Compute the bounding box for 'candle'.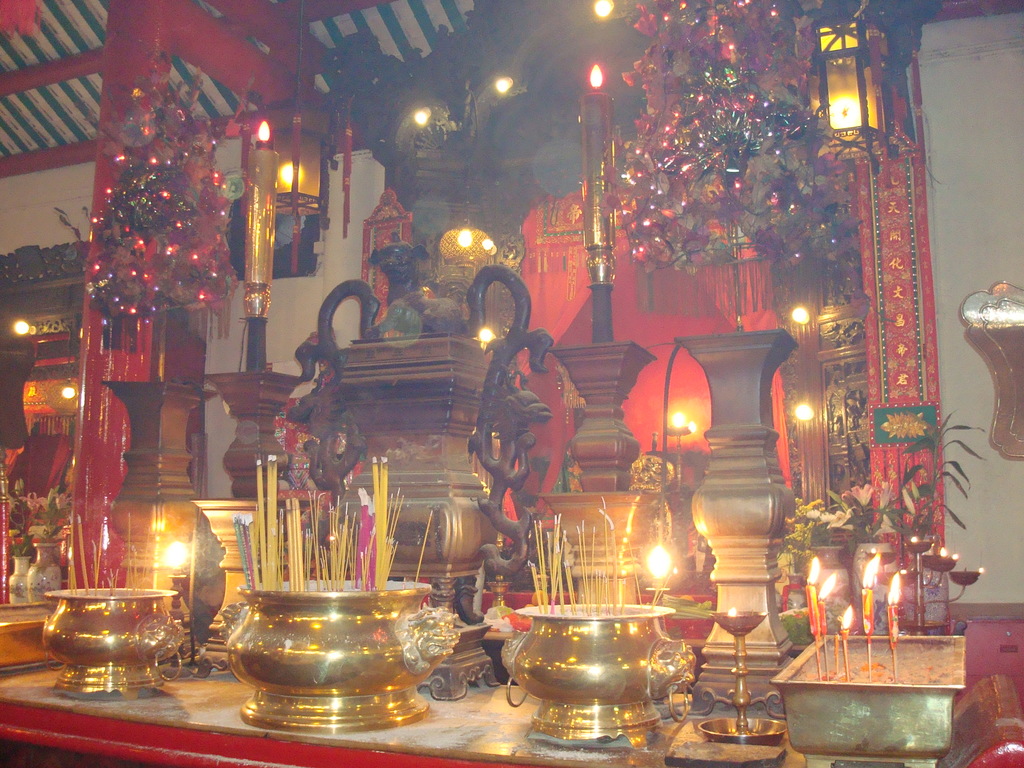
[left=886, top=575, right=902, bottom=644].
